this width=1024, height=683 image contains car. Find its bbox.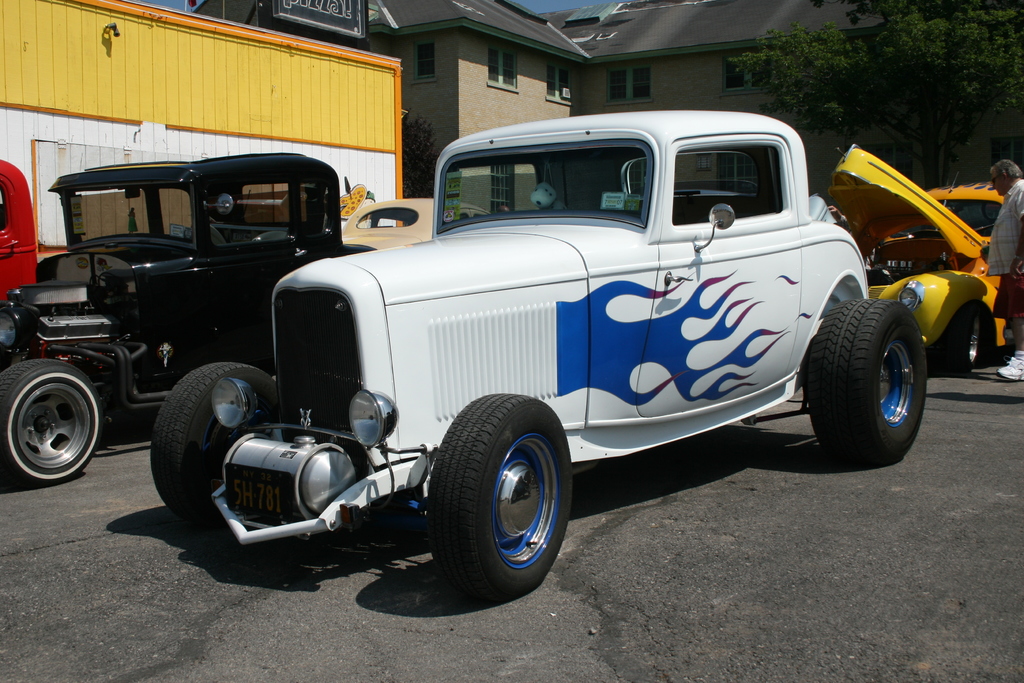
crop(236, 120, 904, 577).
